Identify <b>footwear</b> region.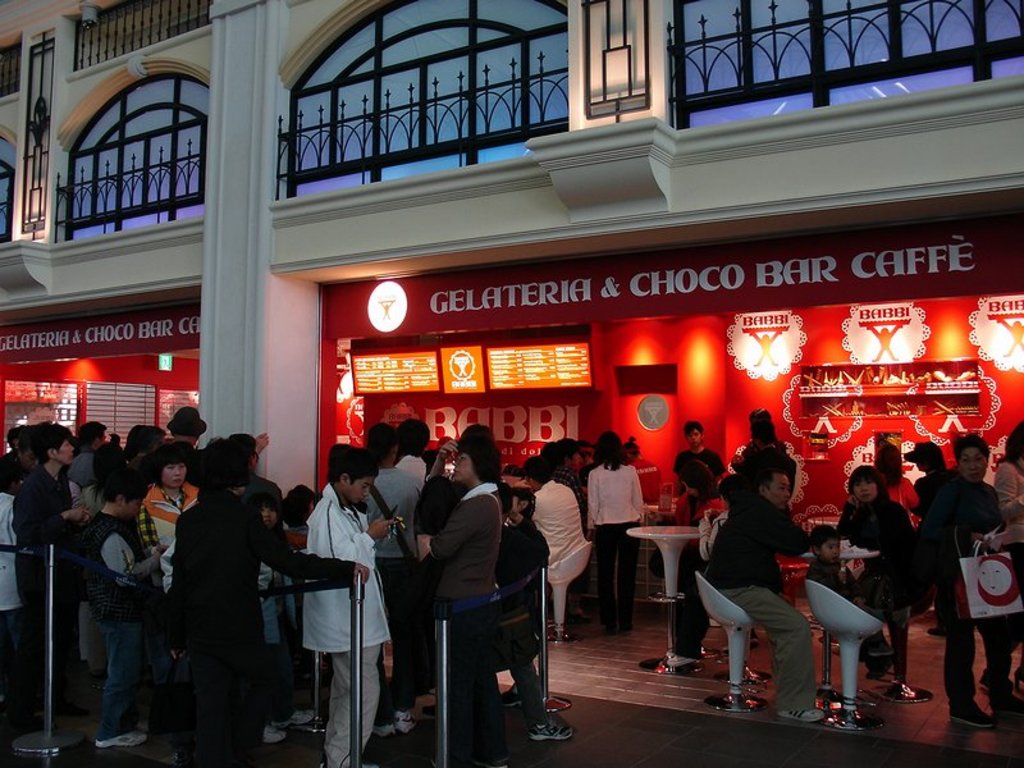
Region: <box>989,690,1023,717</box>.
